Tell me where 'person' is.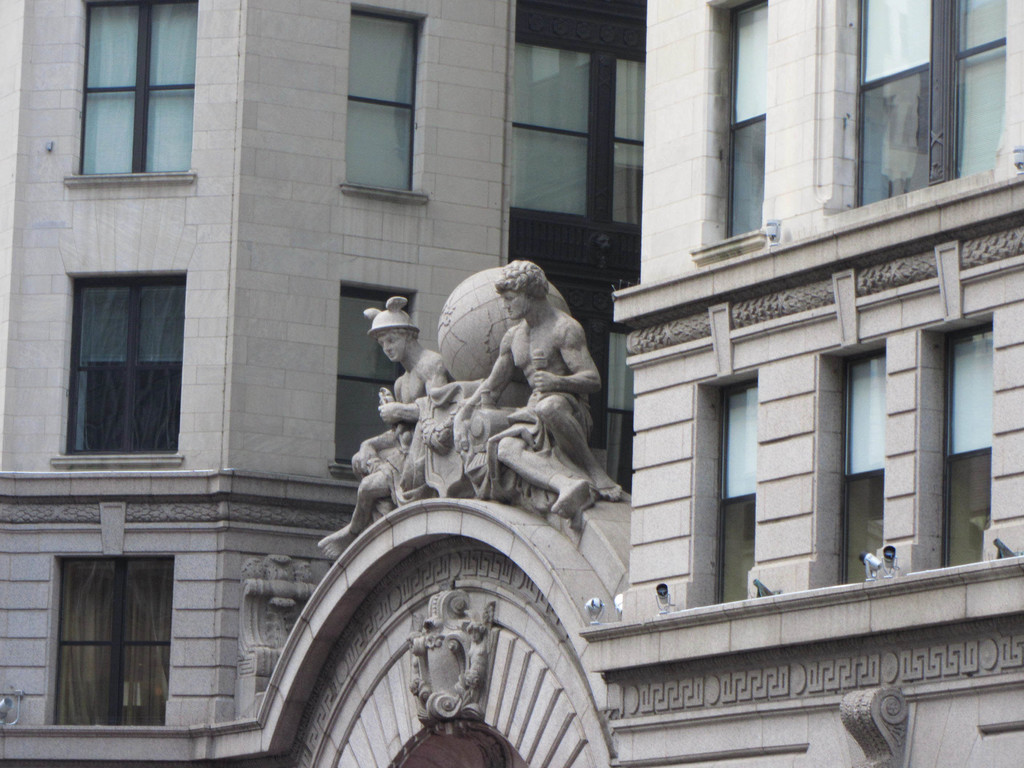
'person' is at select_region(317, 289, 447, 559).
